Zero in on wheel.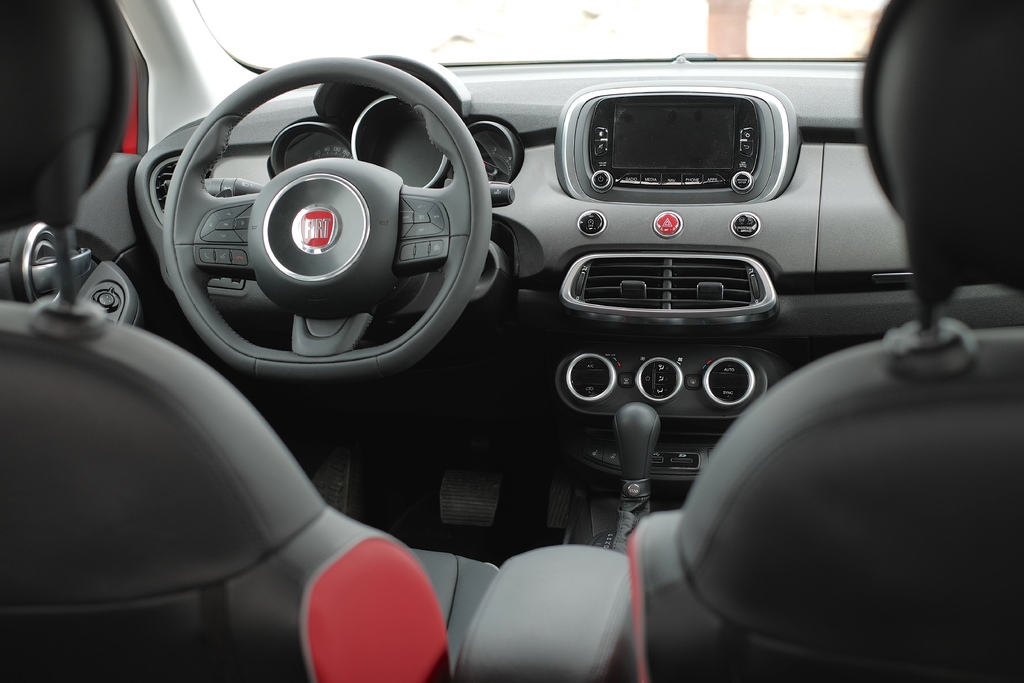
Zeroed in: locate(151, 65, 497, 377).
